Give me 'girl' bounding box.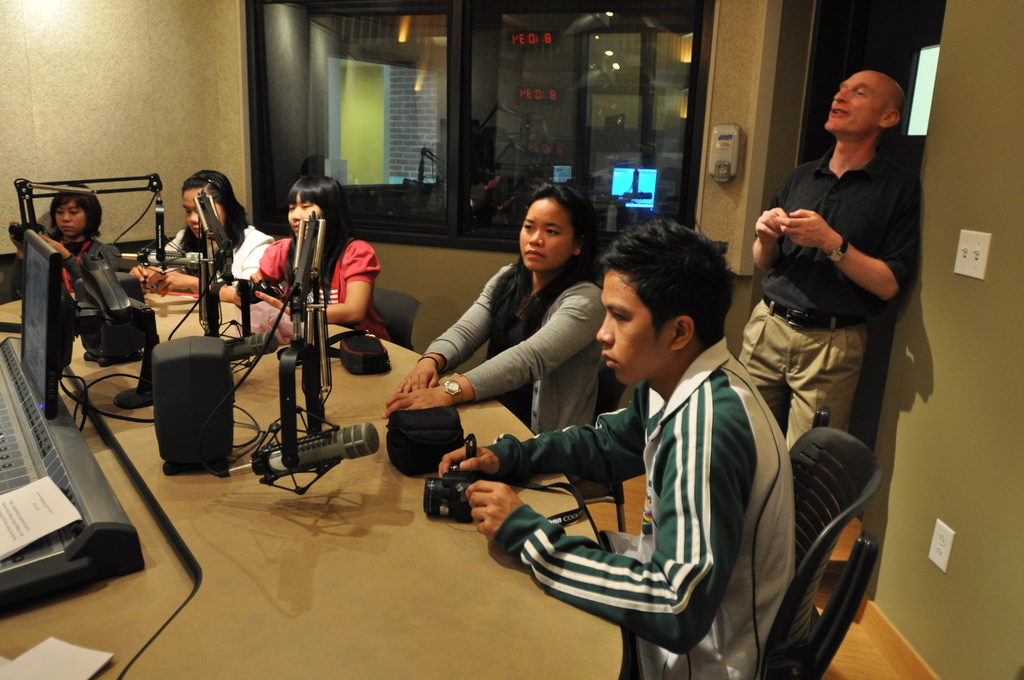
left=16, top=175, right=120, bottom=273.
